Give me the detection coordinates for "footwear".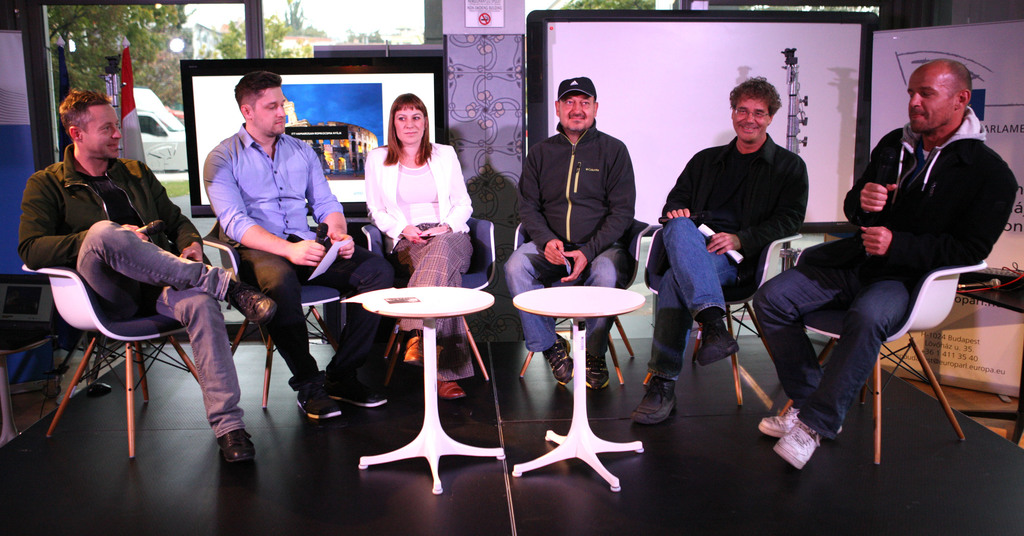
bbox(297, 390, 339, 420).
